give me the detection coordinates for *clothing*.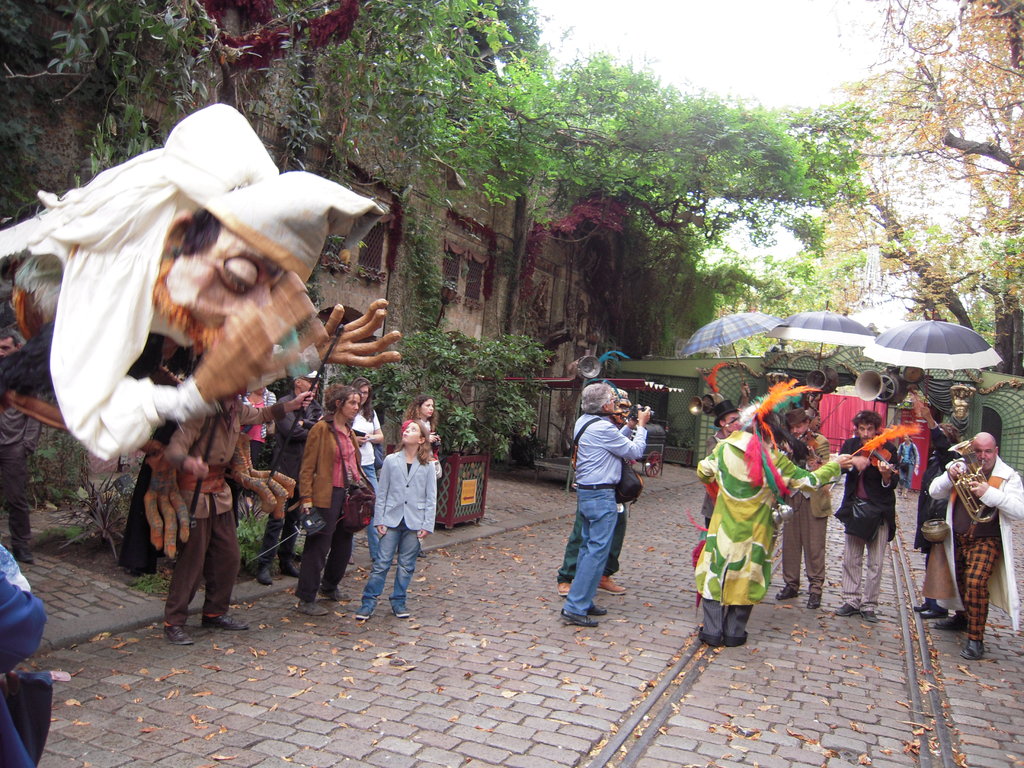
174 410 248 625.
